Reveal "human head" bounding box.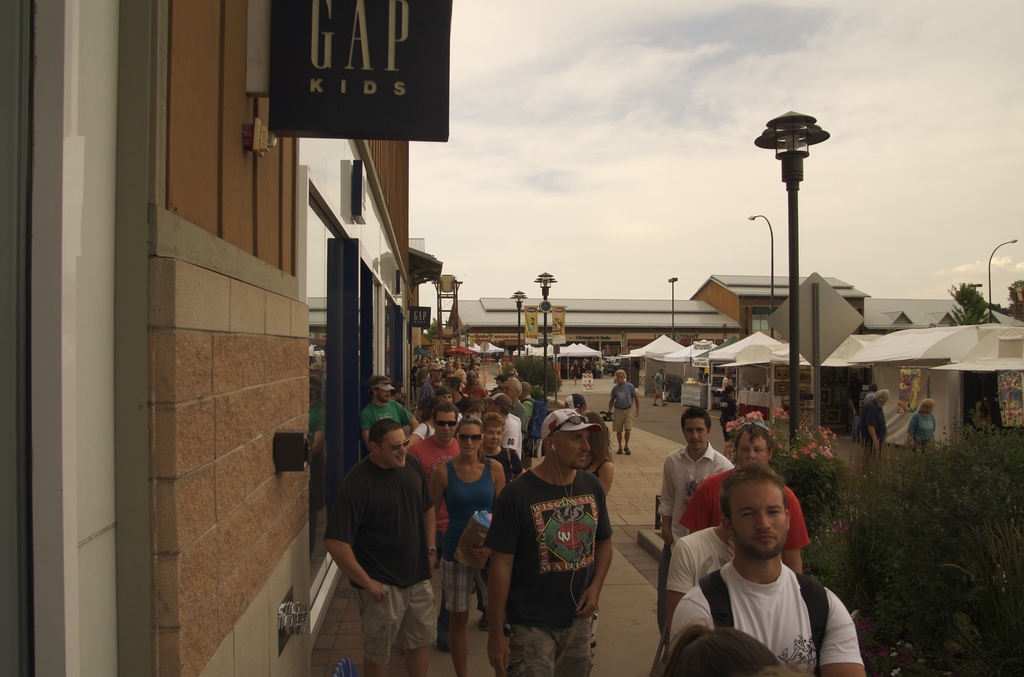
Revealed: select_region(724, 368, 735, 380).
